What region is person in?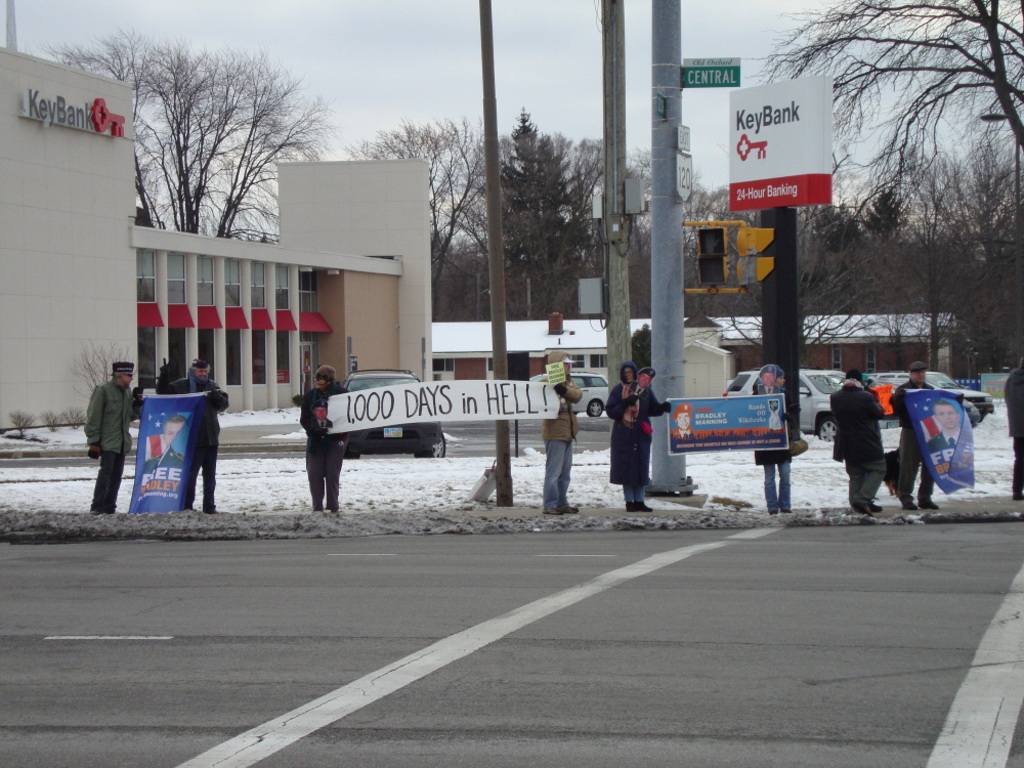
(542, 348, 583, 517).
